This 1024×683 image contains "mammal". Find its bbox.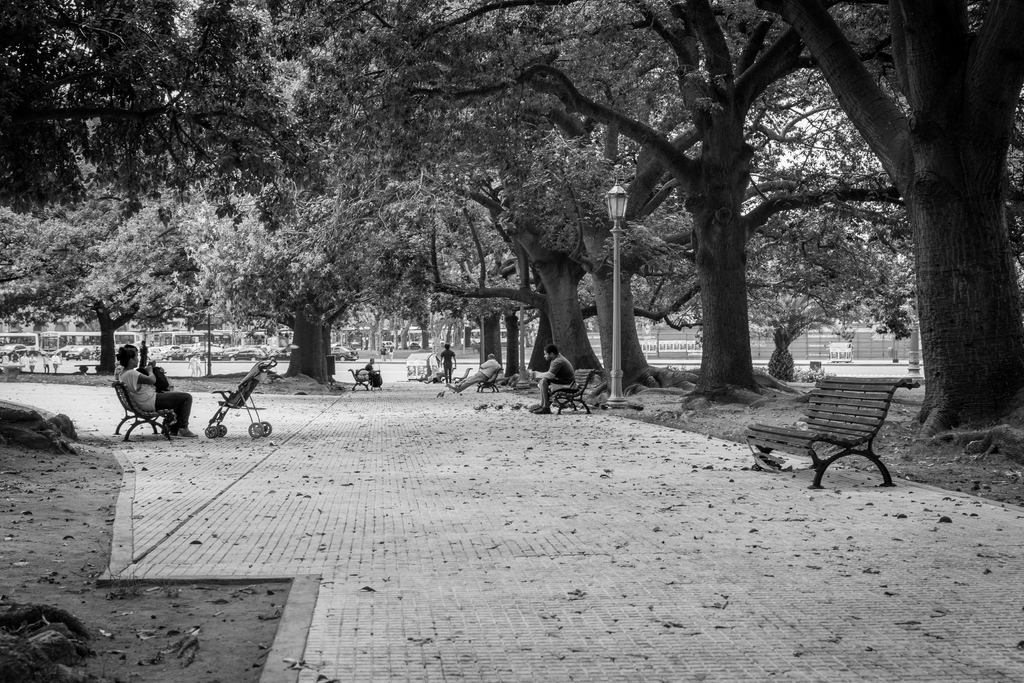
(355, 367, 369, 381).
